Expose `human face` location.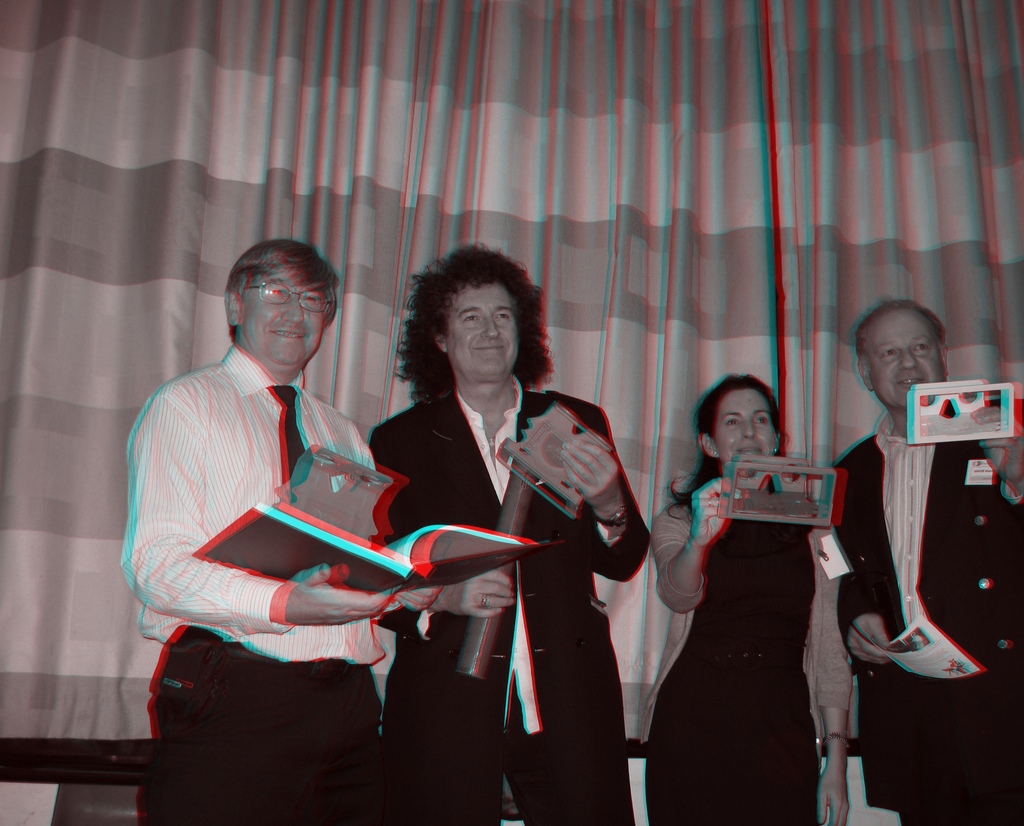
Exposed at (713,385,775,473).
